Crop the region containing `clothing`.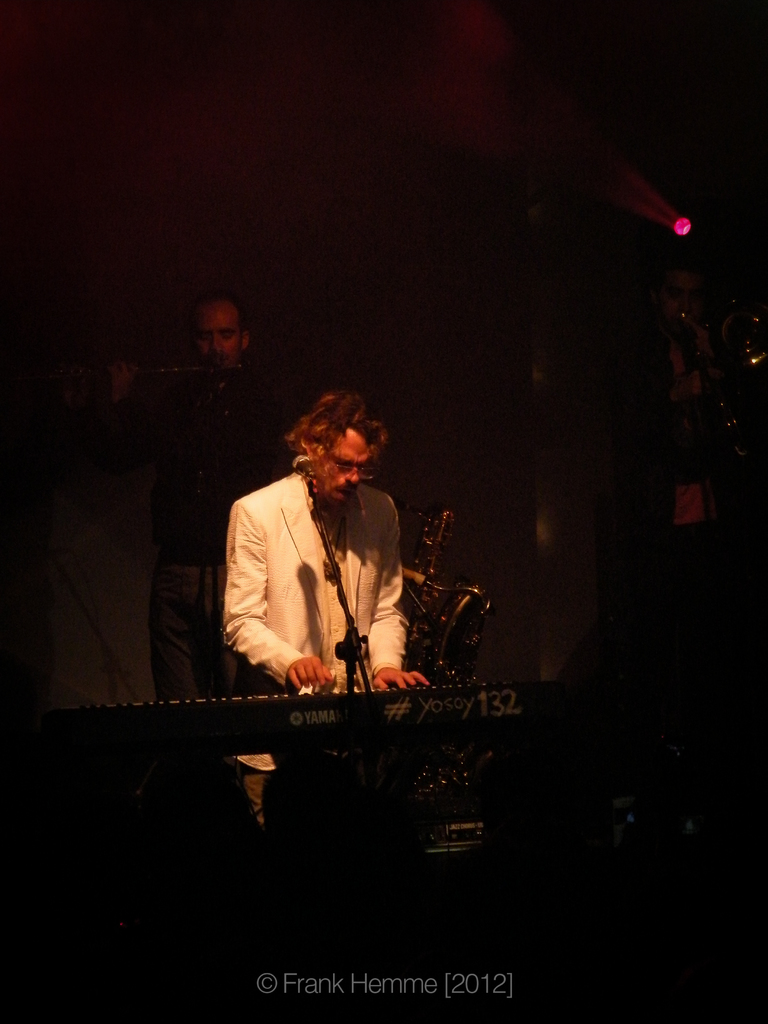
Crop region: l=153, t=363, r=295, b=690.
